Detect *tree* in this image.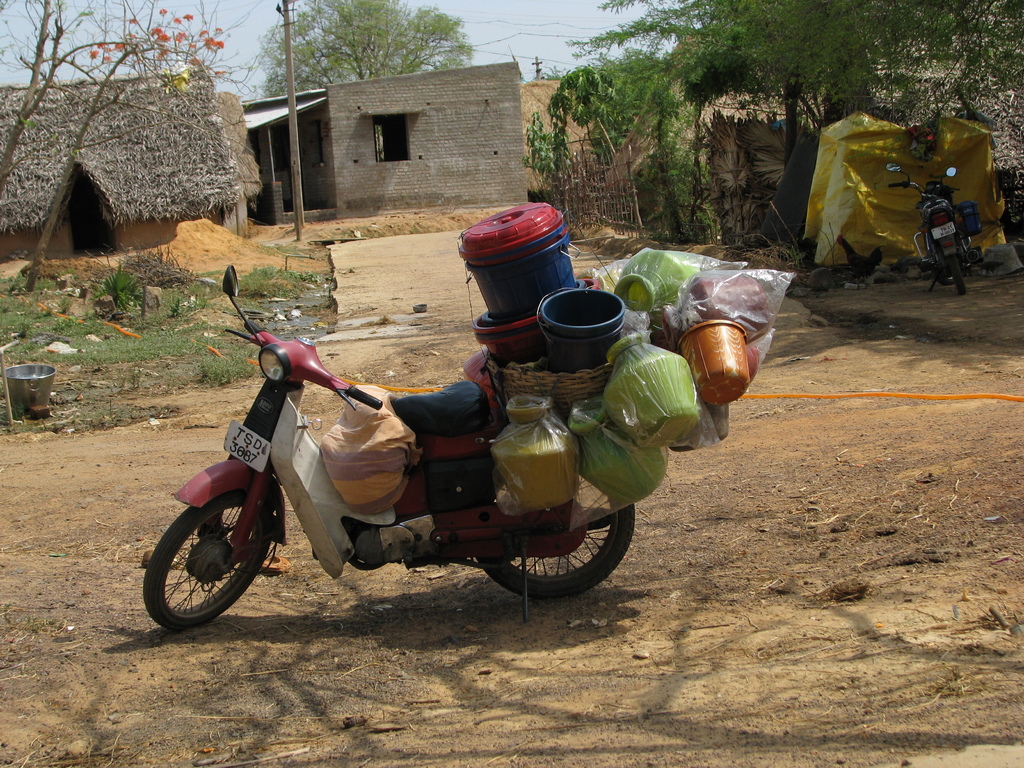
Detection: box=[500, 0, 1023, 246].
